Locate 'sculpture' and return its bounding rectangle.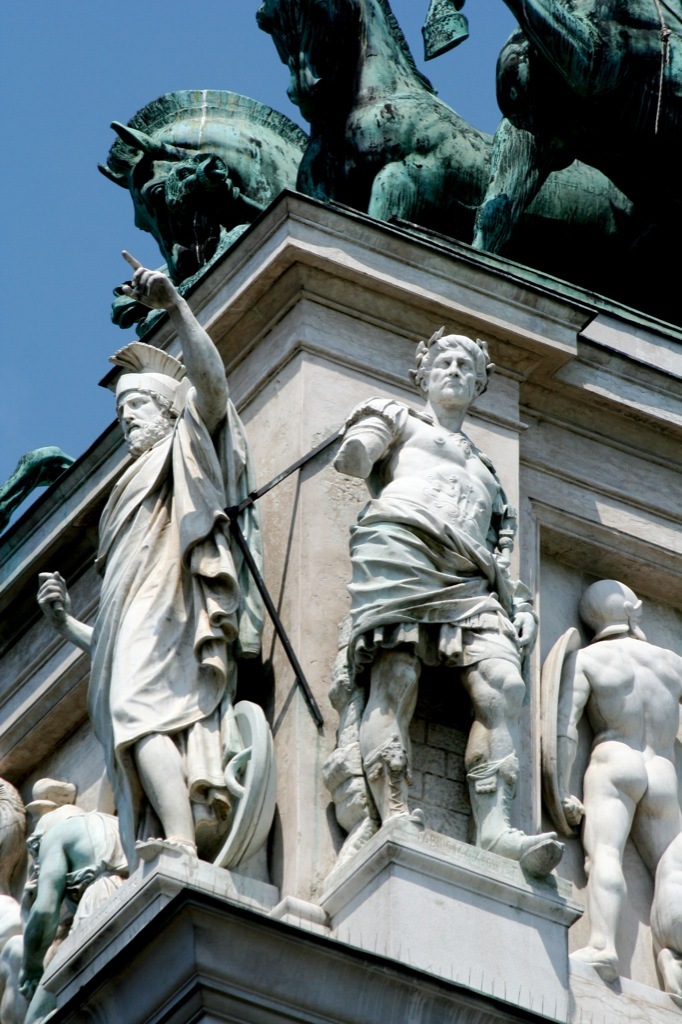
{"x1": 418, "y1": 0, "x2": 681, "y2": 326}.
